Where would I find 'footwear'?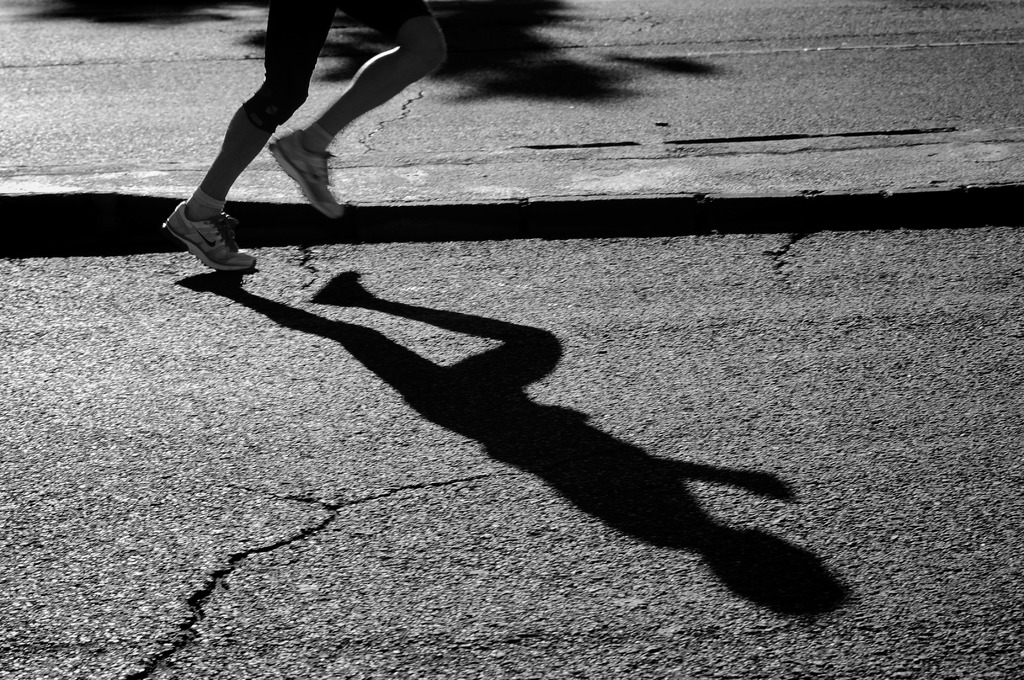
At 268, 123, 347, 220.
